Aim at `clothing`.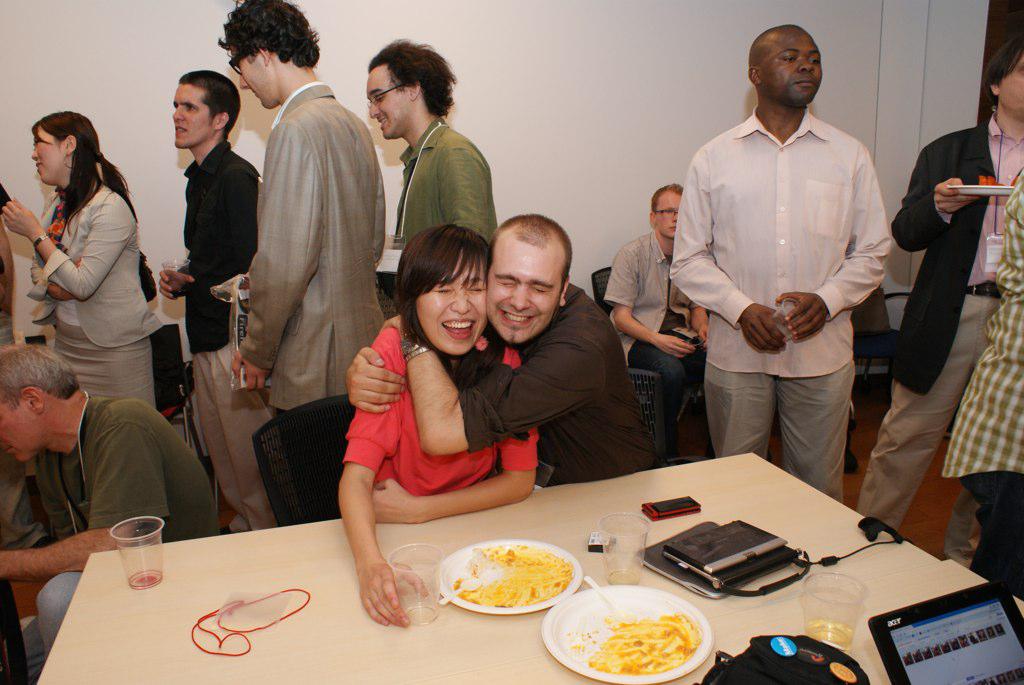
Aimed at bbox=[0, 178, 11, 223].
